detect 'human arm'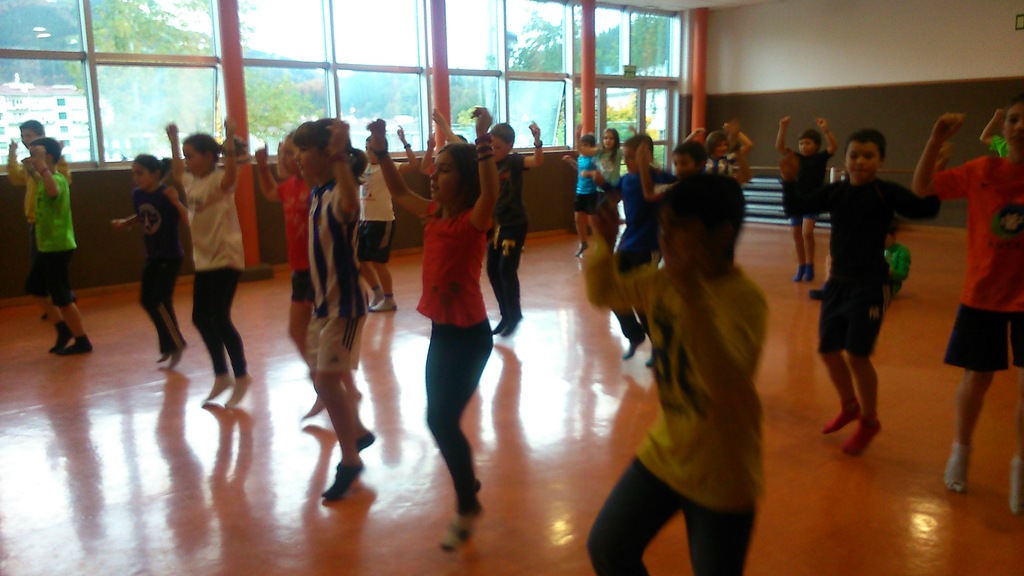
bbox=(256, 139, 277, 201)
